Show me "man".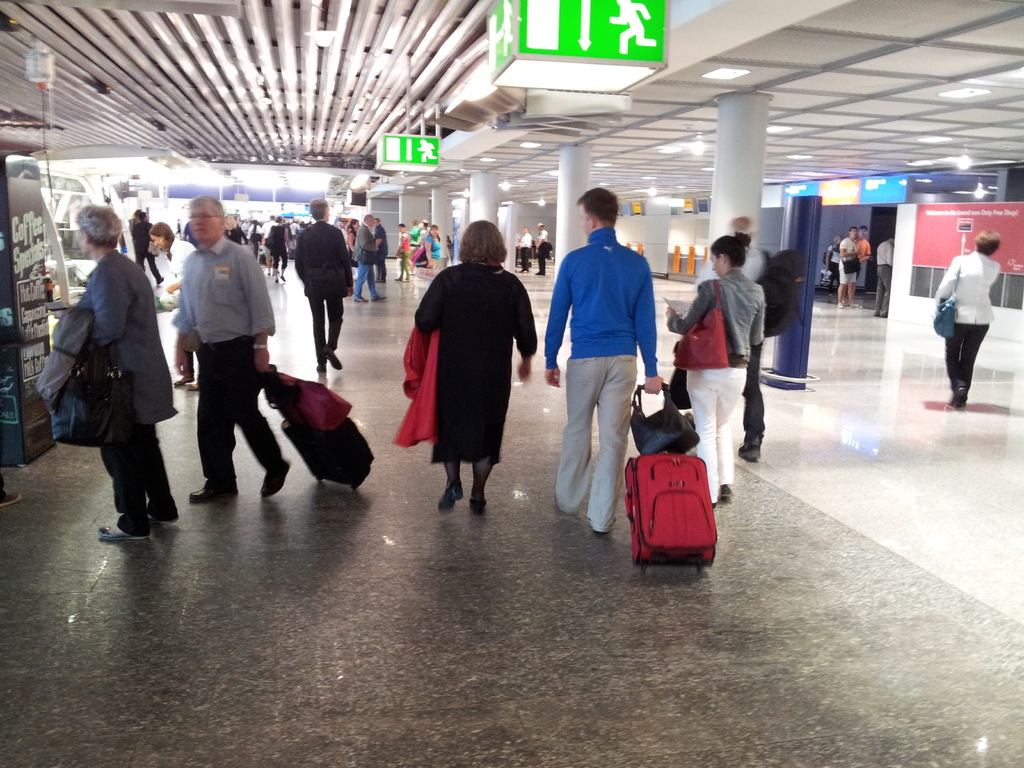
"man" is here: bbox=[287, 195, 353, 374].
